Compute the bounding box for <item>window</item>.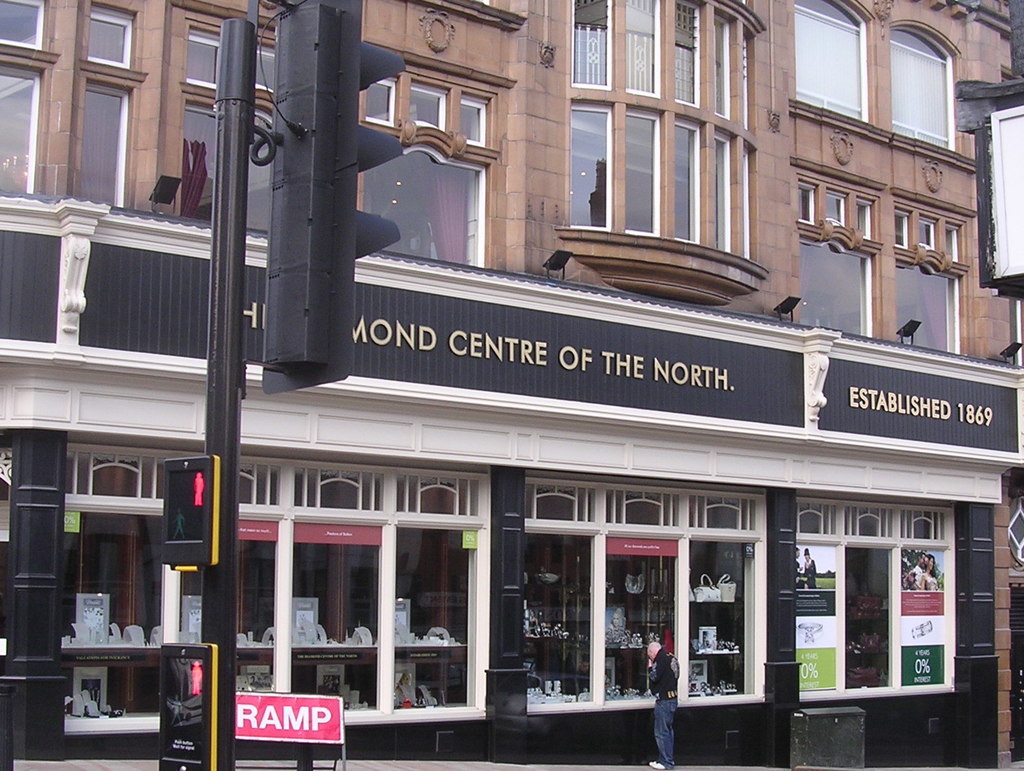
(508, 481, 772, 727).
